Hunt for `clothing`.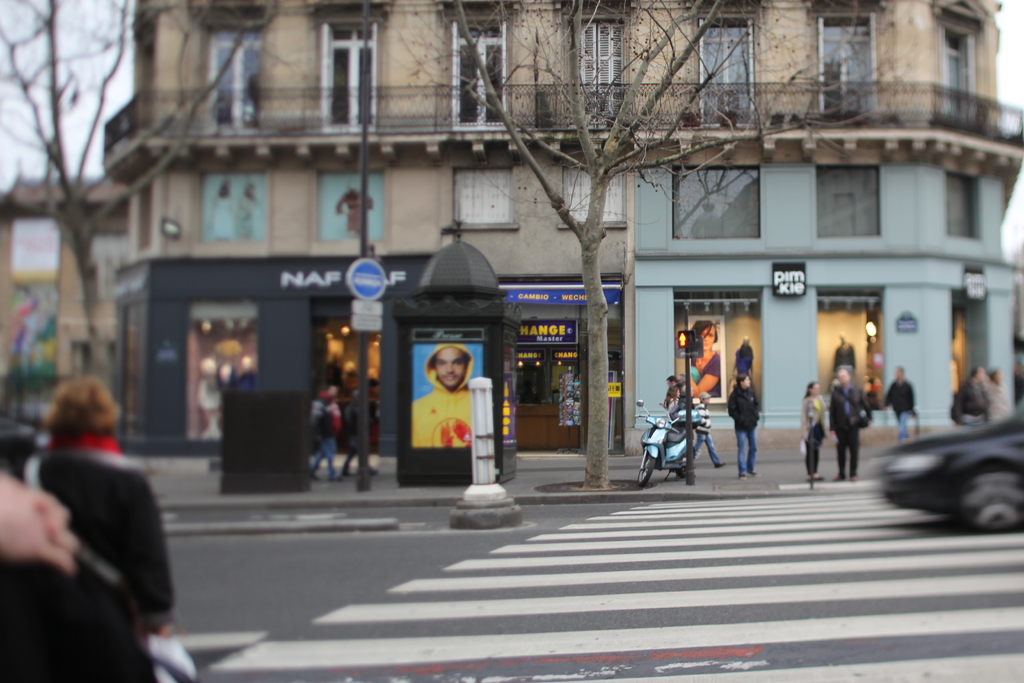
Hunted down at 801:395:830:482.
